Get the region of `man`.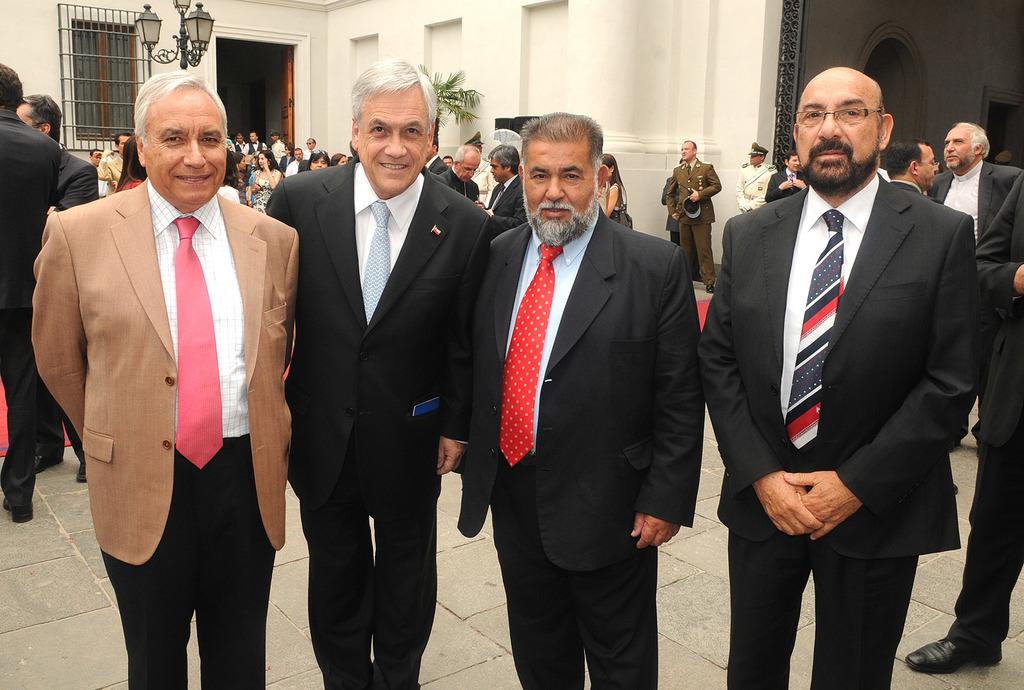
(661,159,703,282).
